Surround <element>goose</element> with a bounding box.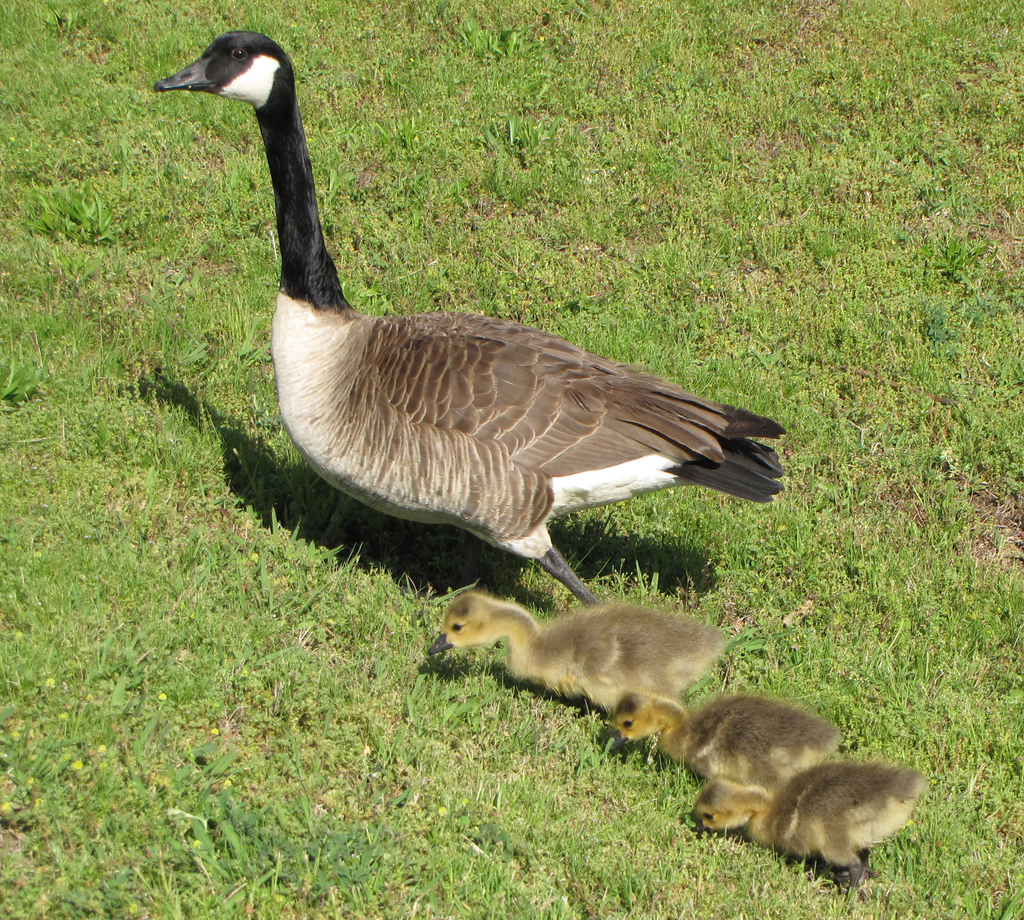
left=138, top=52, right=806, bottom=595.
